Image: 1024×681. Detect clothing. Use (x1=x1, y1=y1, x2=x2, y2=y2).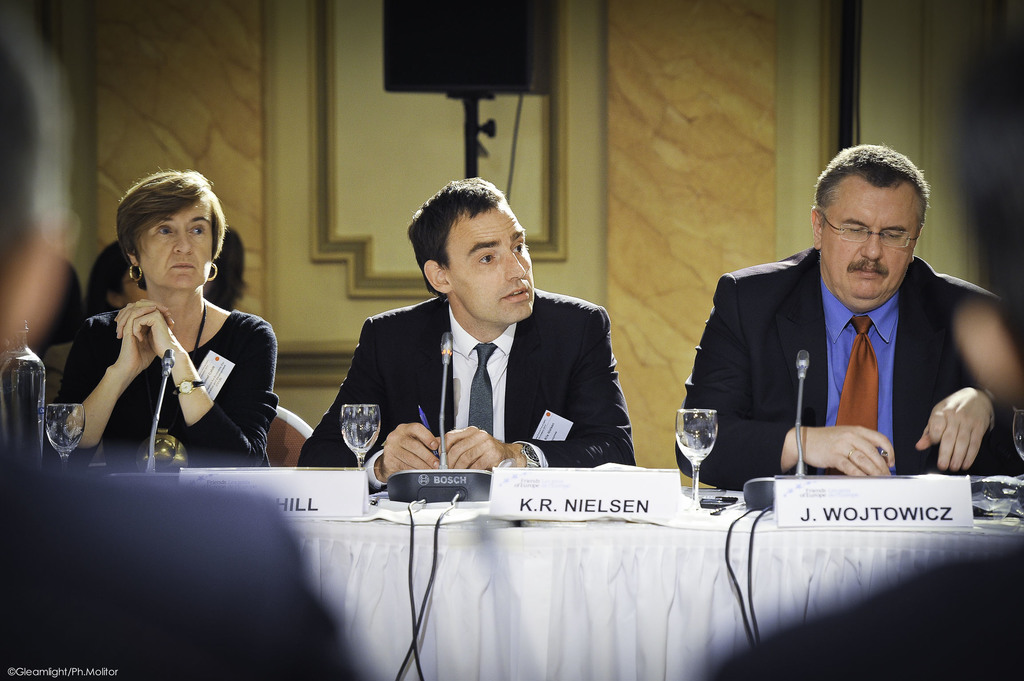
(x1=297, y1=296, x2=639, y2=473).
